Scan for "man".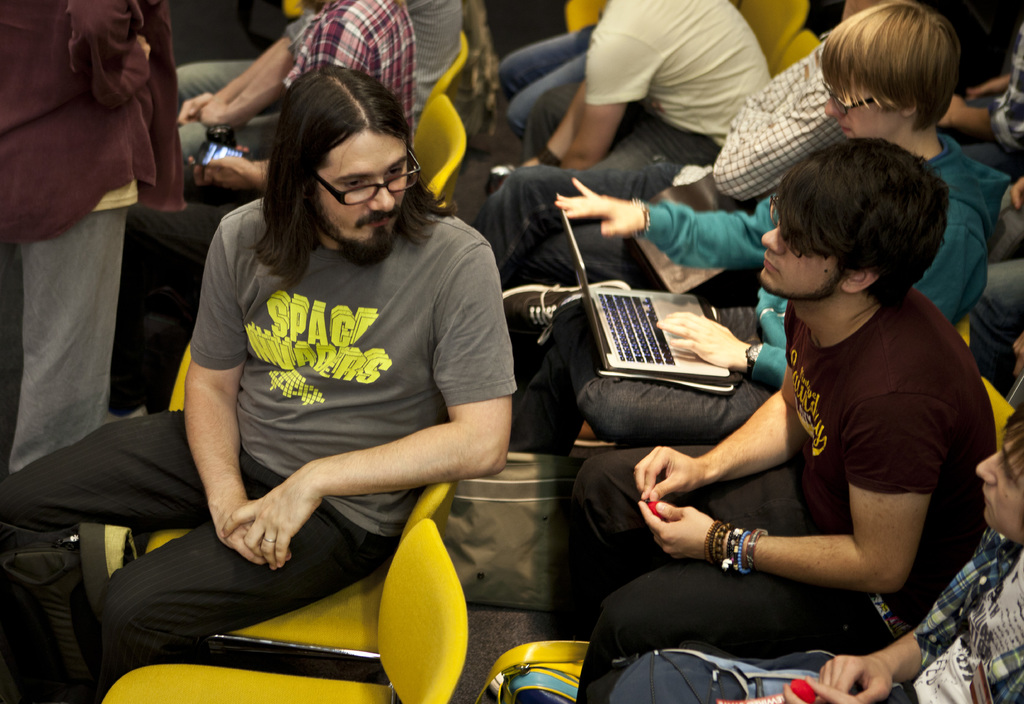
Scan result: BBox(0, 65, 521, 703).
